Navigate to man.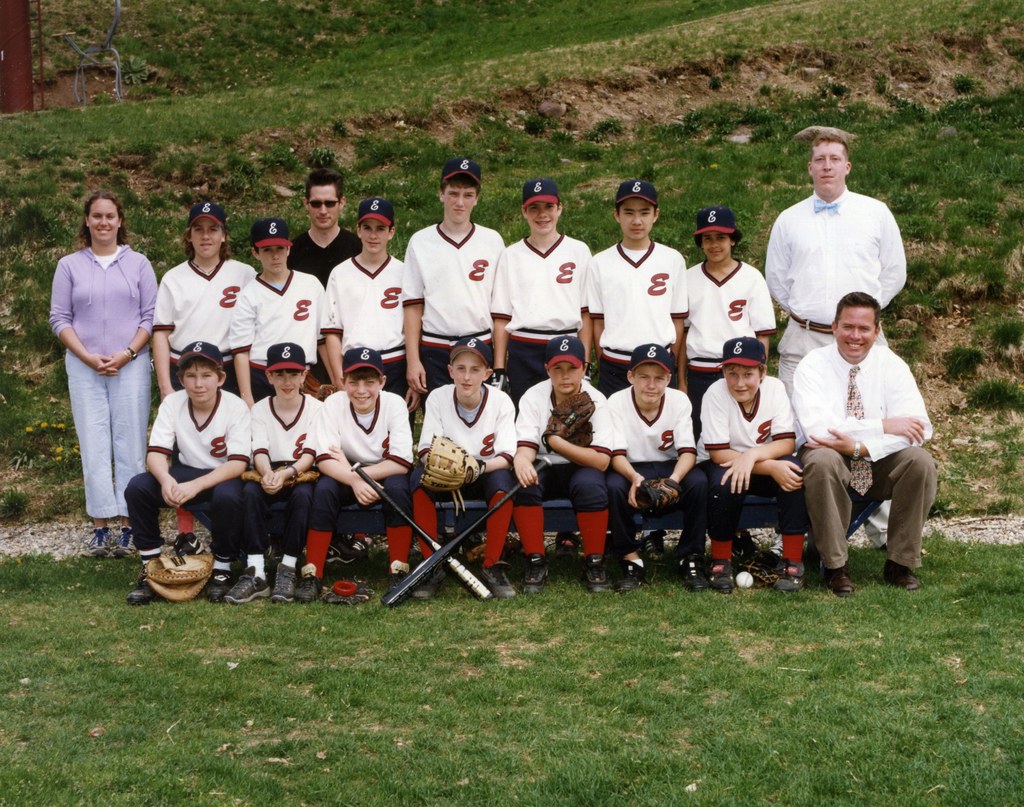
Navigation target: 761, 128, 906, 554.
